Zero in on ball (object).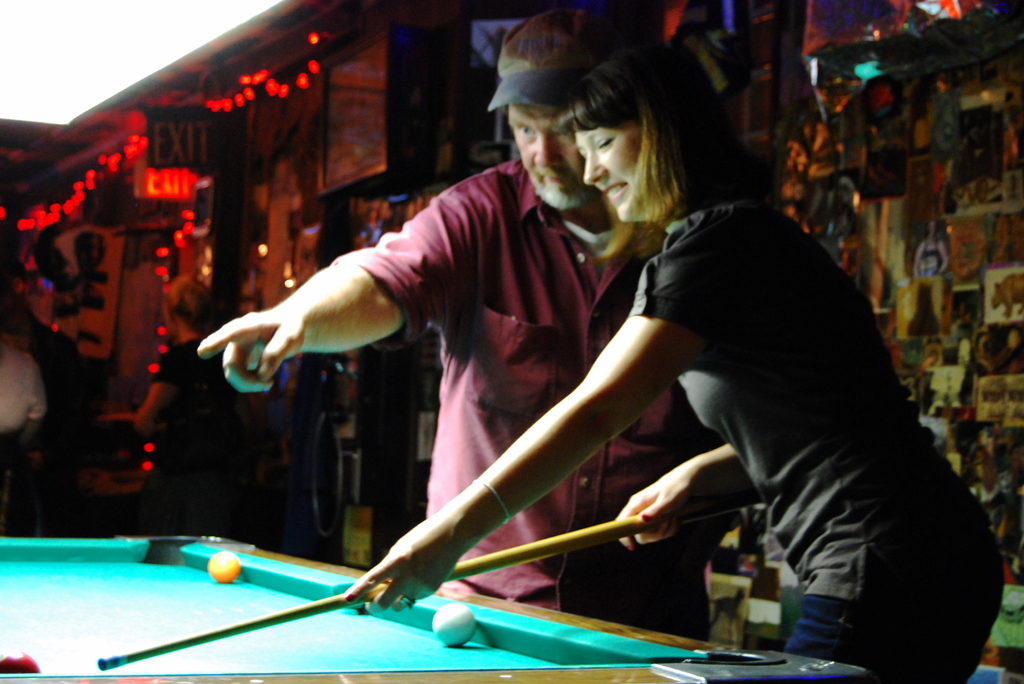
Zeroed in: x1=206, y1=549, x2=241, y2=581.
